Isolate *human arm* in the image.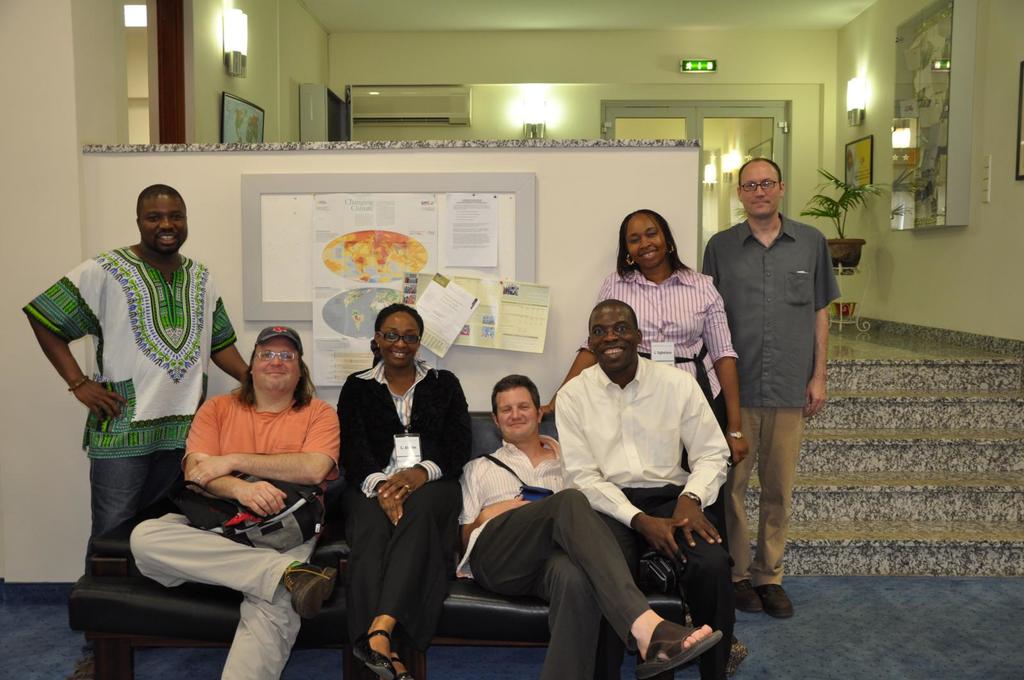
Isolated region: <region>332, 373, 410, 533</region>.
